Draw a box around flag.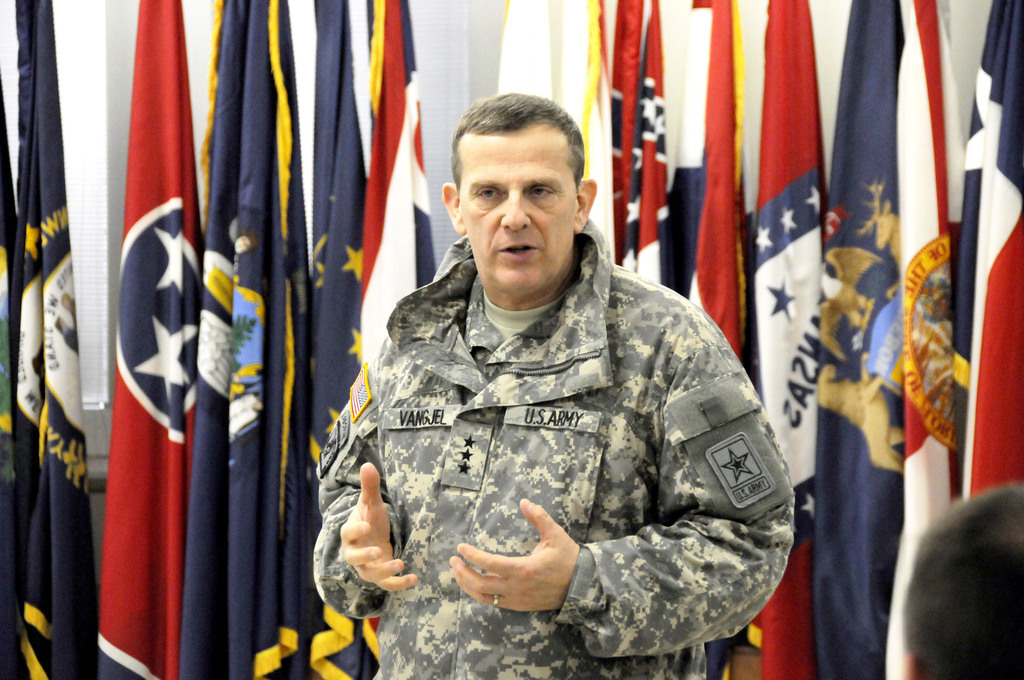
355/0/441/373.
